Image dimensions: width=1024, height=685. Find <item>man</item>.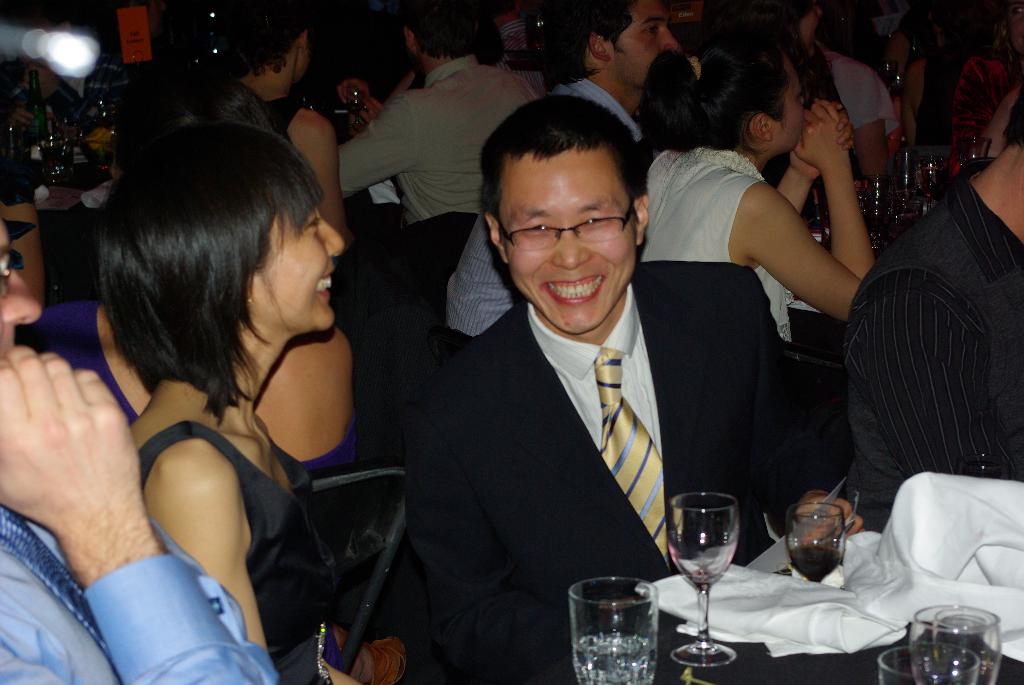
BBox(334, 0, 540, 227).
